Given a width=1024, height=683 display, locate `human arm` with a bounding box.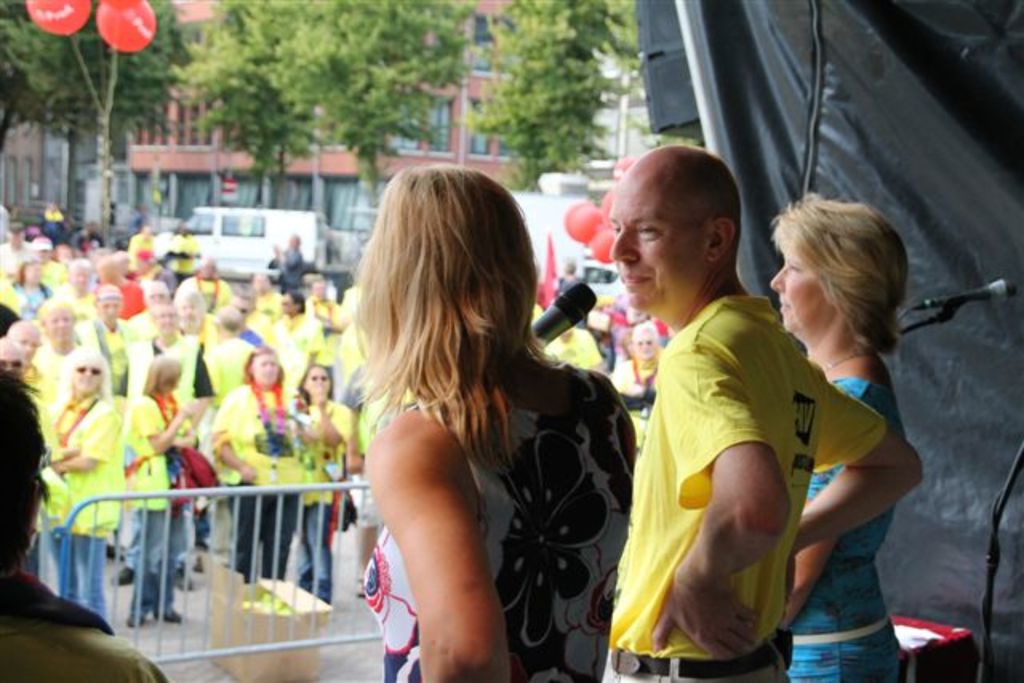
Located: select_region(53, 408, 117, 478).
